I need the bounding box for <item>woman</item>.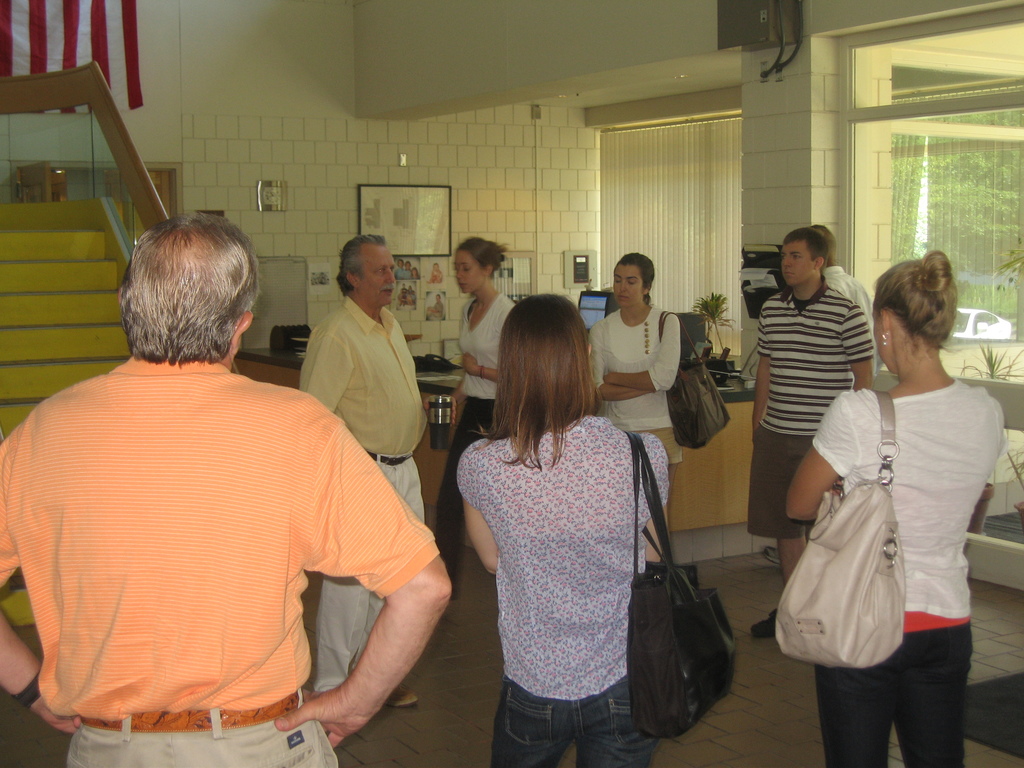
Here it is: rect(591, 250, 688, 566).
